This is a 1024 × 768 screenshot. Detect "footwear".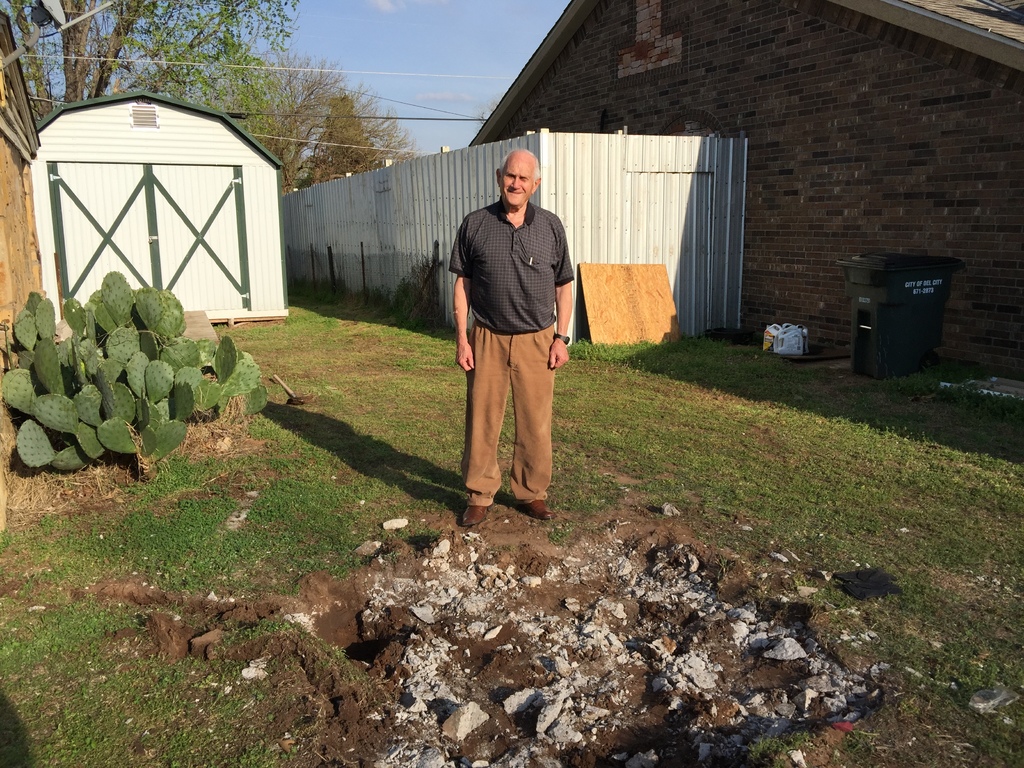
x1=458, y1=502, x2=492, y2=527.
